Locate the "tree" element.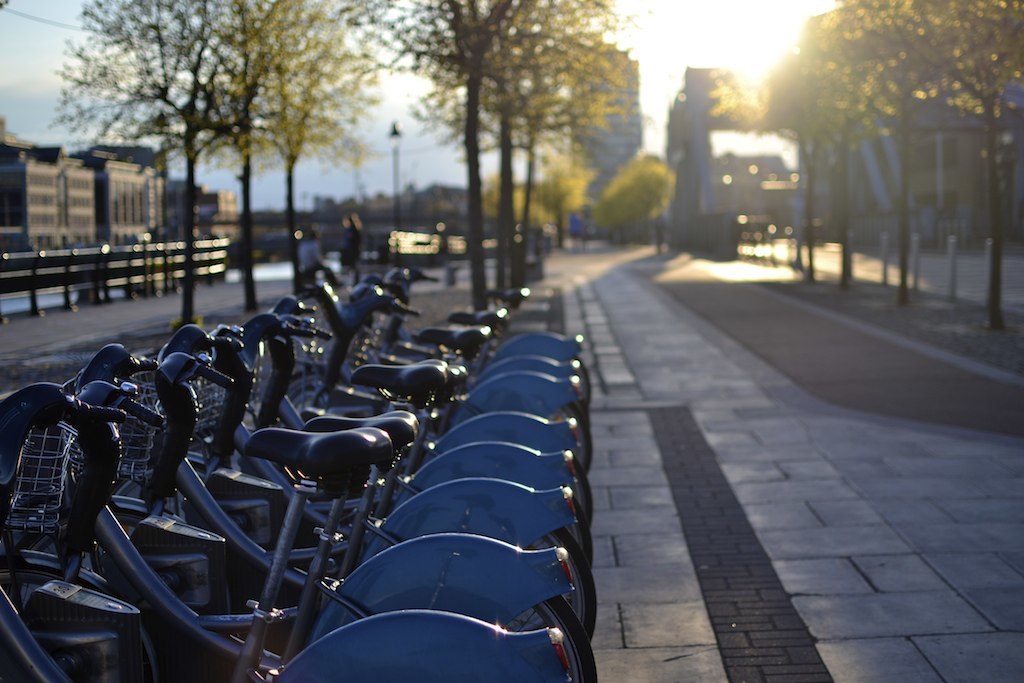
Element bbox: <box>480,146,602,255</box>.
